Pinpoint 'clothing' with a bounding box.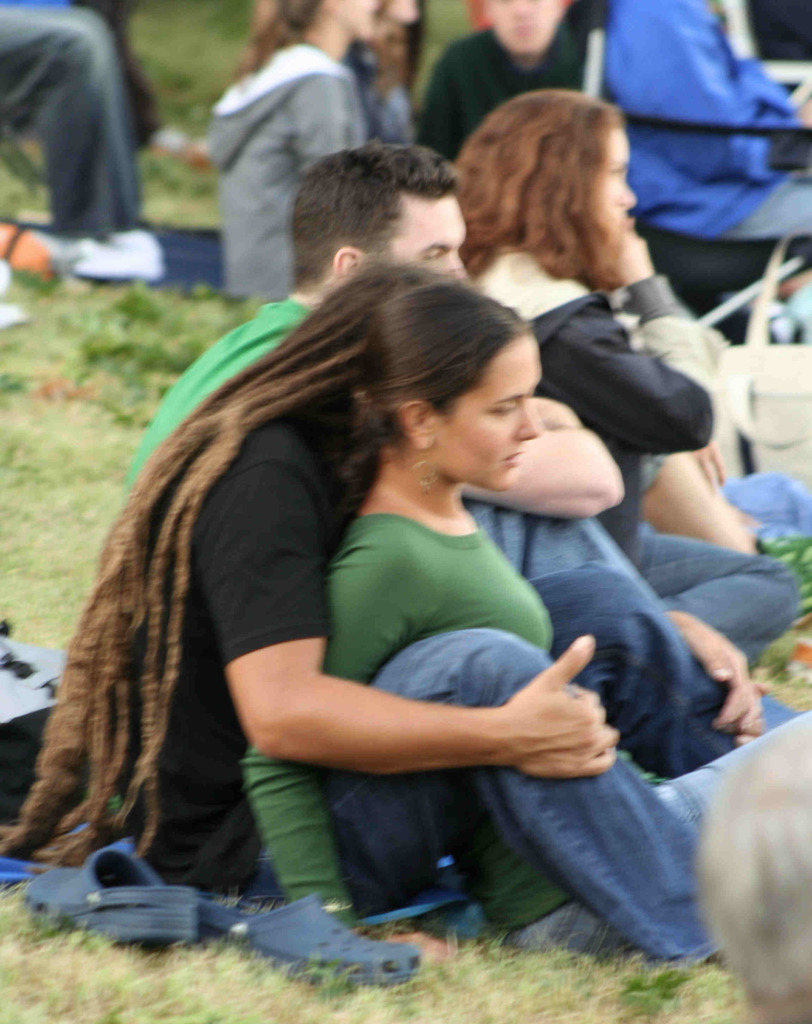
bbox=[139, 397, 323, 881].
